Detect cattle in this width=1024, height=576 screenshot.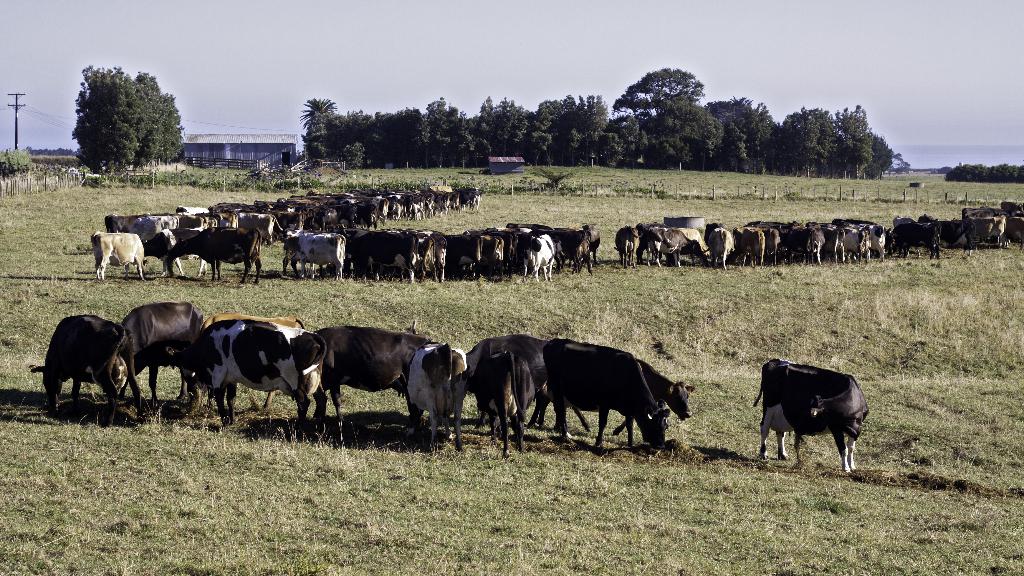
Detection: left=28, top=306, right=139, bottom=425.
